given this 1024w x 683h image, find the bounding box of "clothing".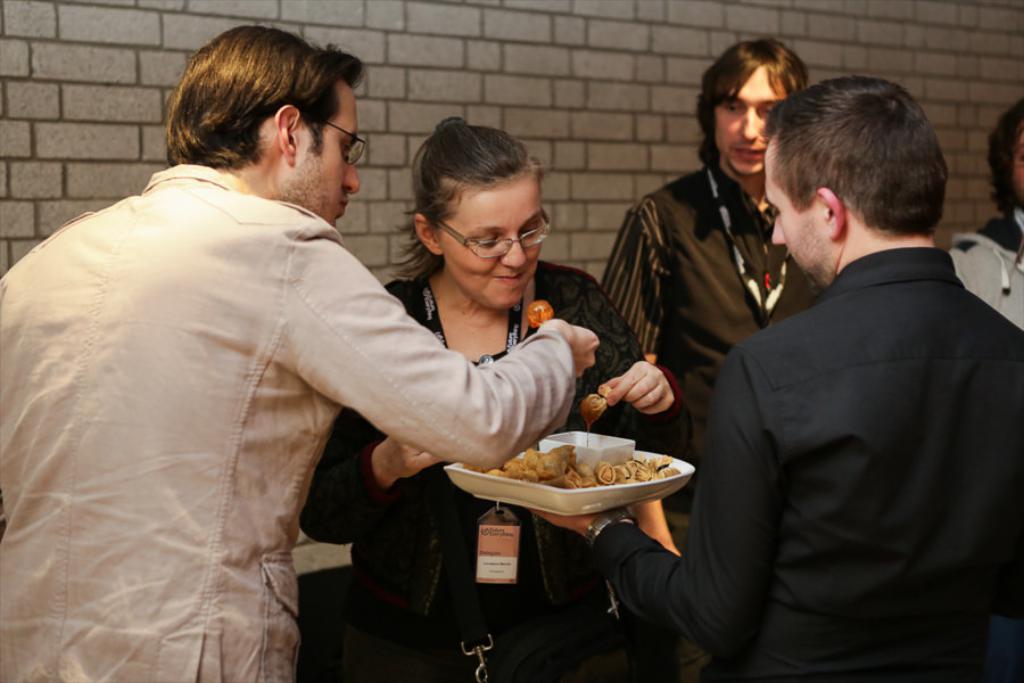
box=[680, 191, 1008, 682].
